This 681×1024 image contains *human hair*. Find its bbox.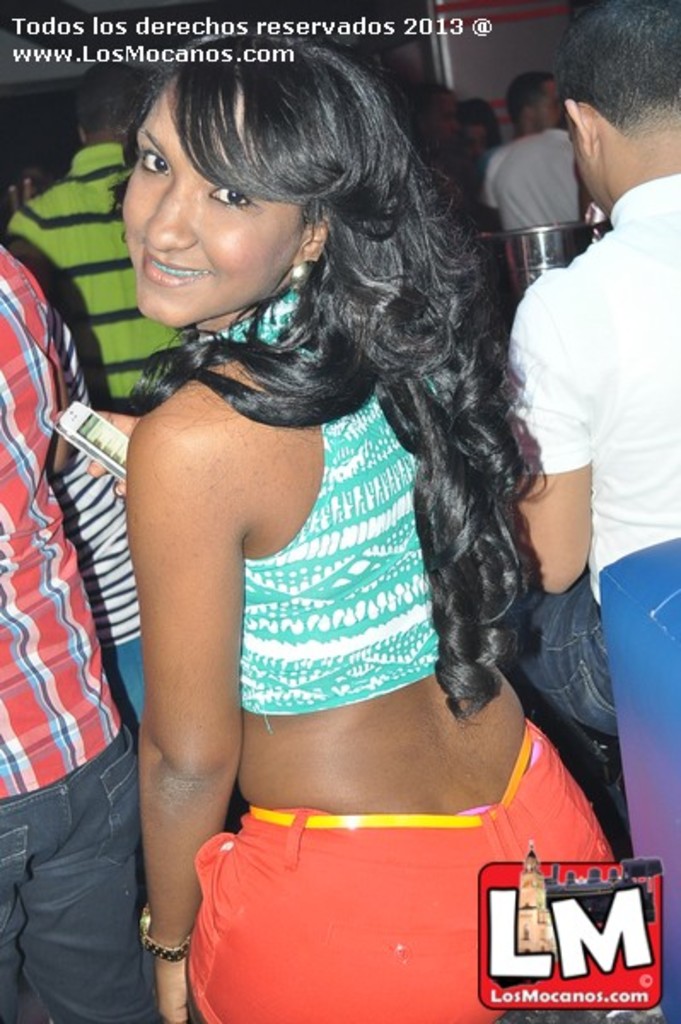
bbox=(75, 58, 147, 138).
